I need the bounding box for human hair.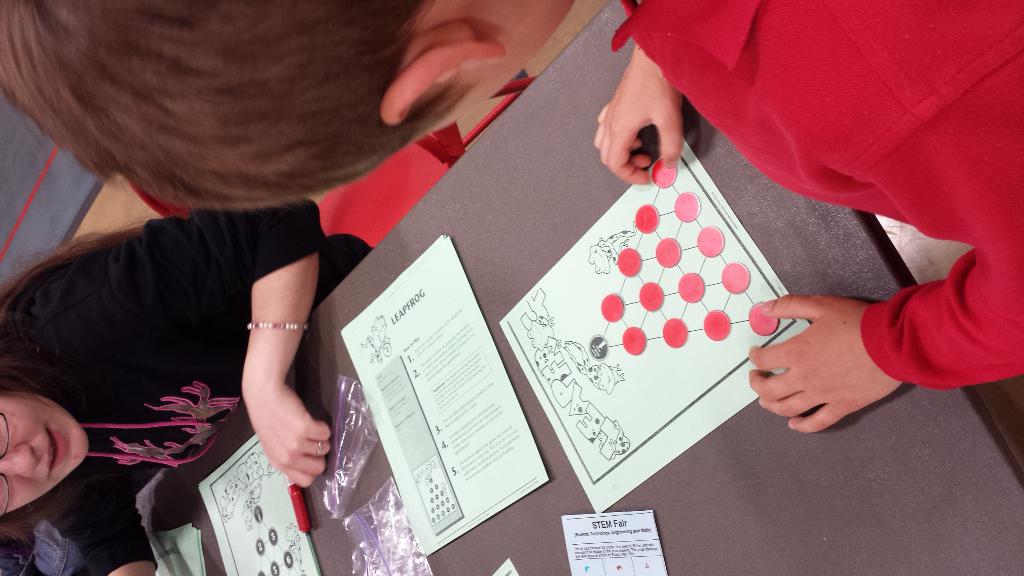
Here it is: detection(26, 26, 446, 227).
